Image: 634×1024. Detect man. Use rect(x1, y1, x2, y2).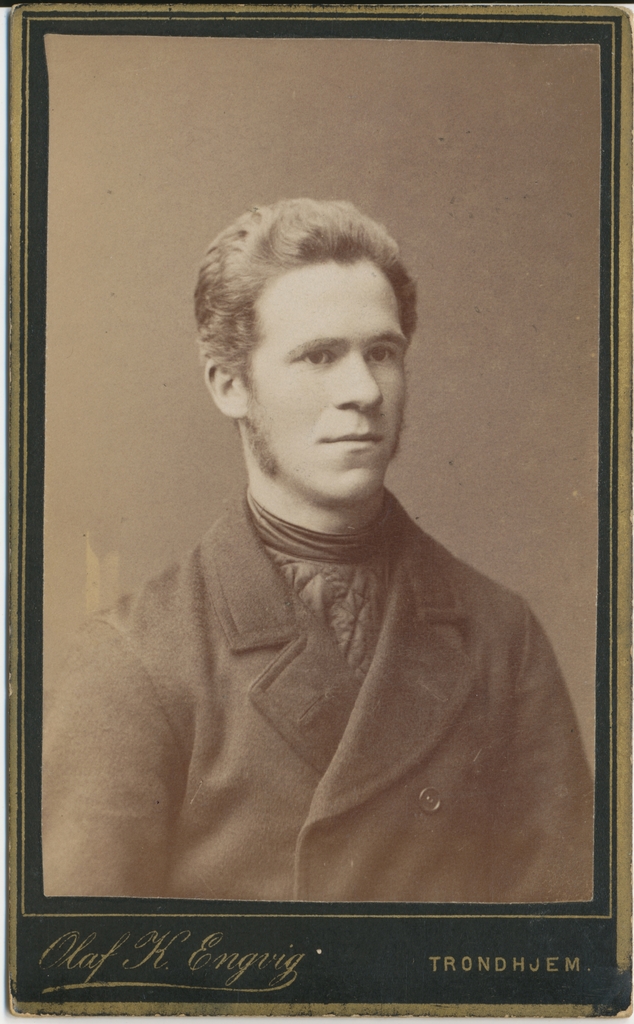
rect(42, 196, 597, 906).
